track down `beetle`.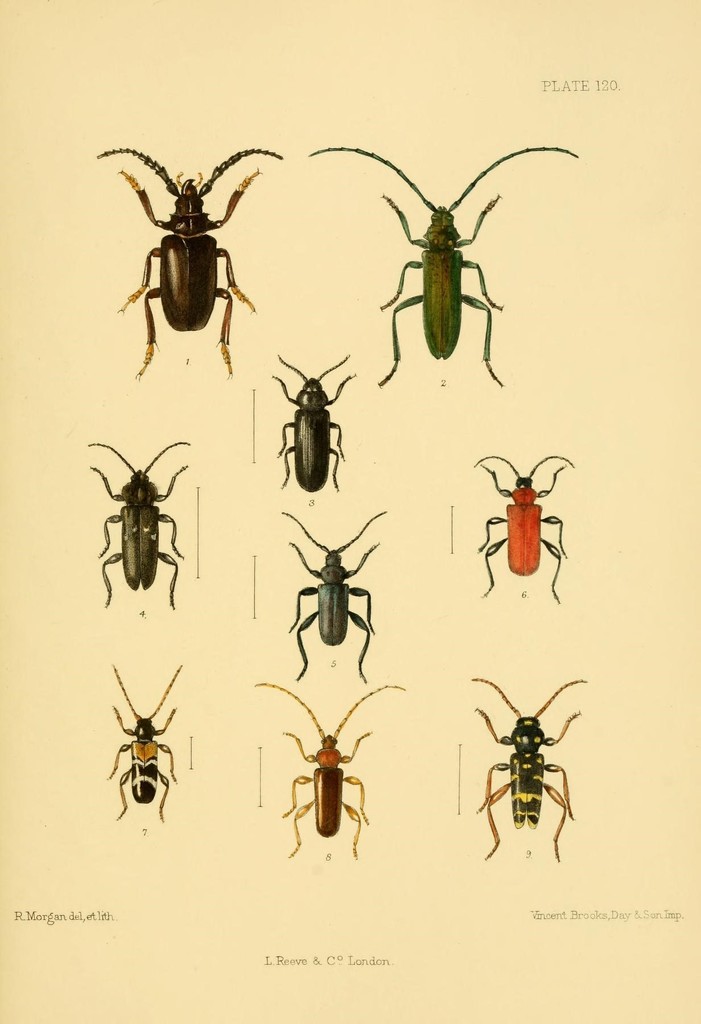
Tracked to x1=478, y1=678, x2=599, y2=860.
